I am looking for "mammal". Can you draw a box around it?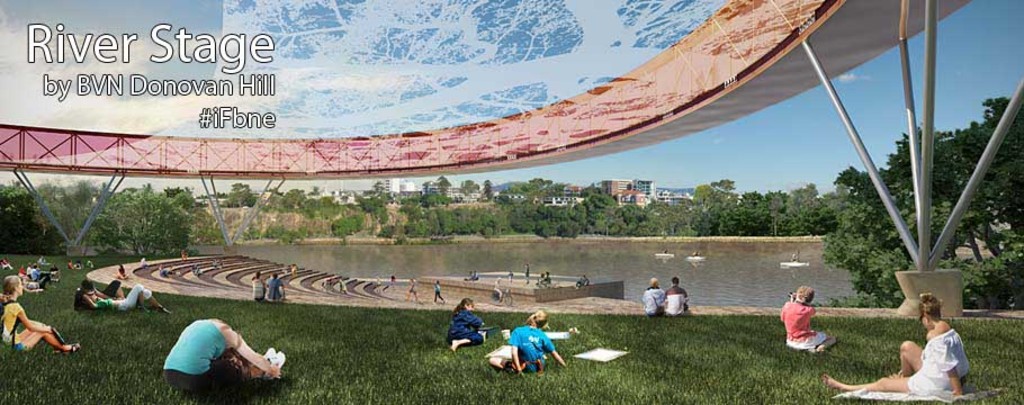
Sure, the bounding box is bbox(465, 271, 471, 278).
